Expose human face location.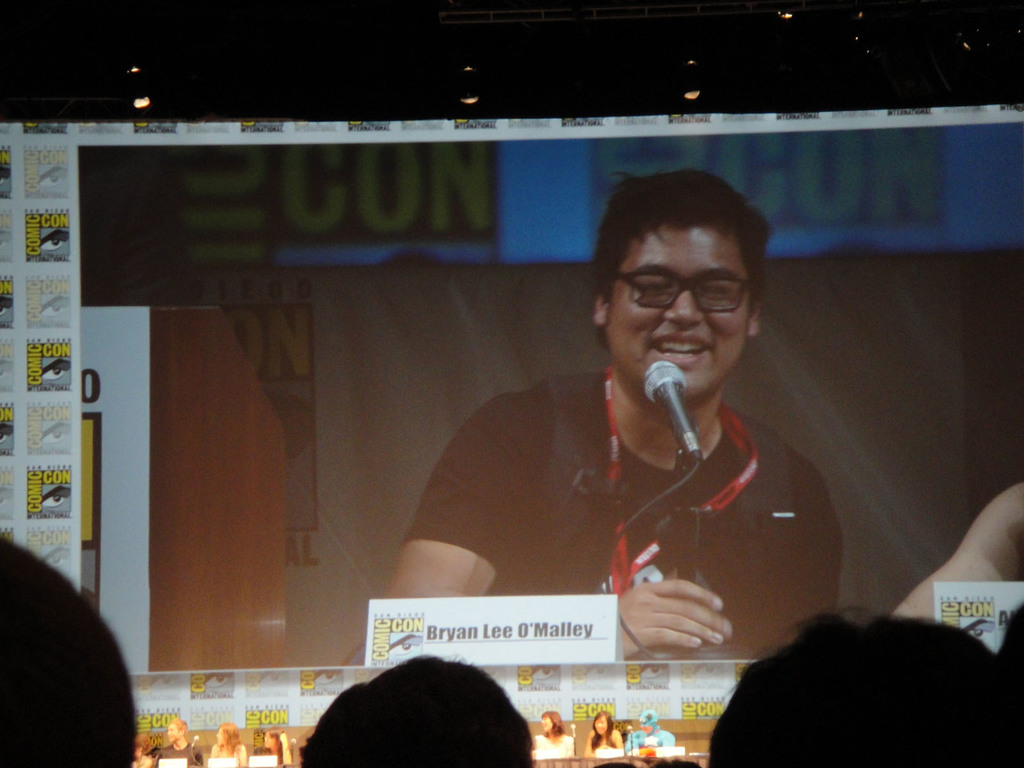
Exposed at {"left": 541, "top": 716, "right": 553, "bottom": 730}.
